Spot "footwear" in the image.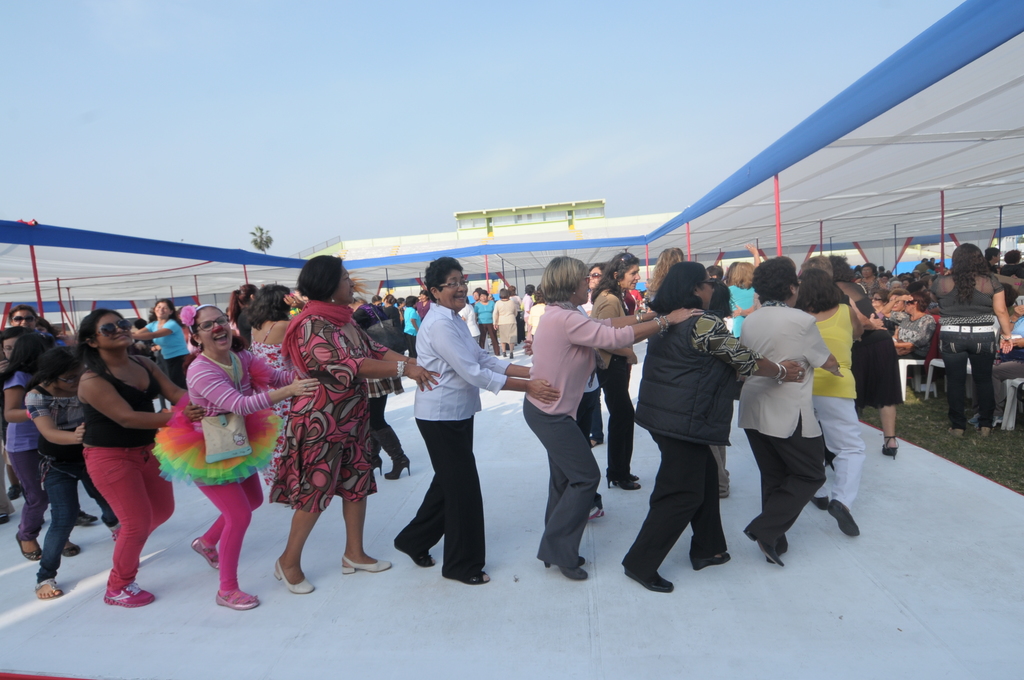
"footwear" found at pyautogui.locateOnScreen(581, 555, 588, 565).
